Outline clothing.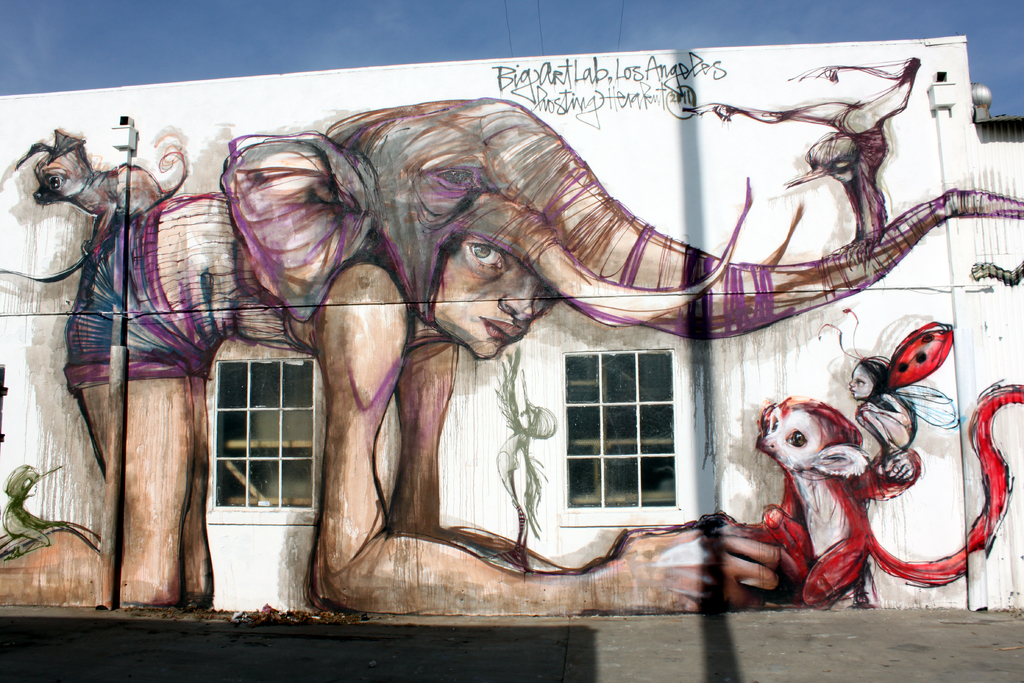
Outline: 59, 188, 314, 393.
